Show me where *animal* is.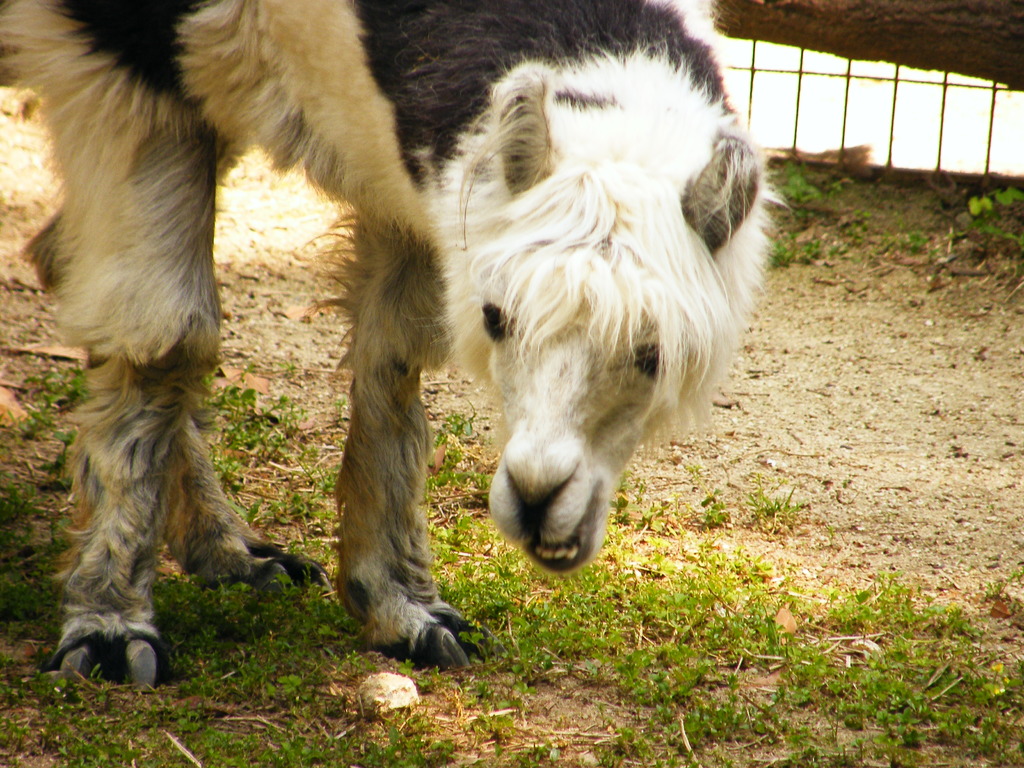
*animal* is at 0:0:796:691.
